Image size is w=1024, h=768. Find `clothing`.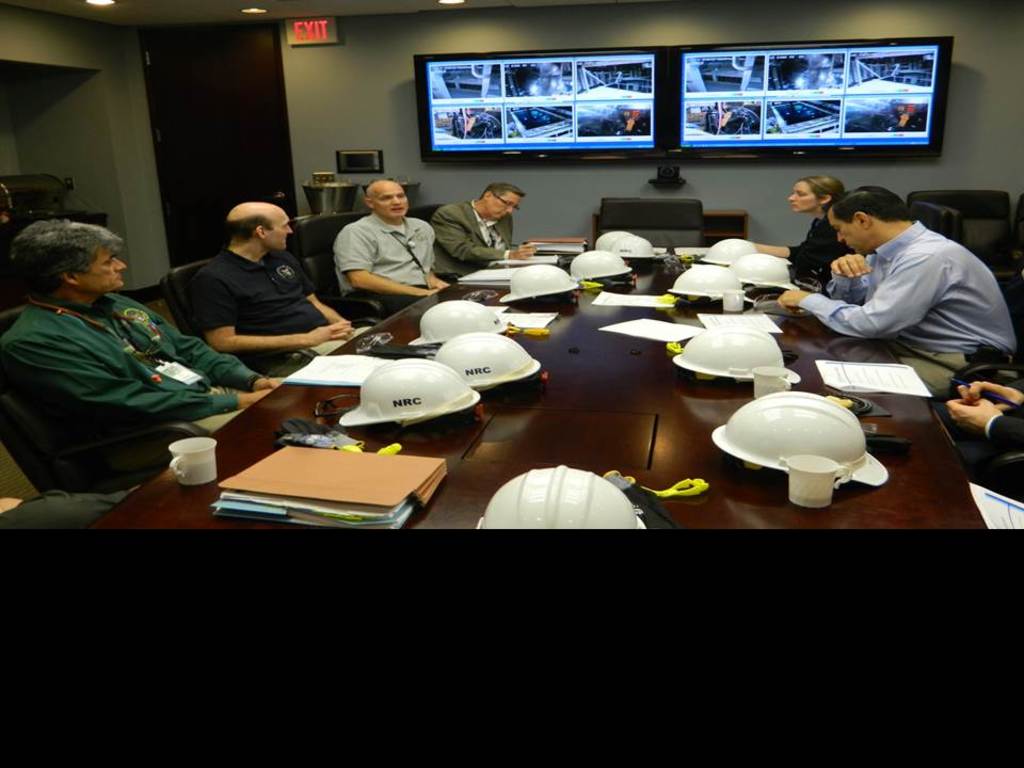
954:396:1023:483.
